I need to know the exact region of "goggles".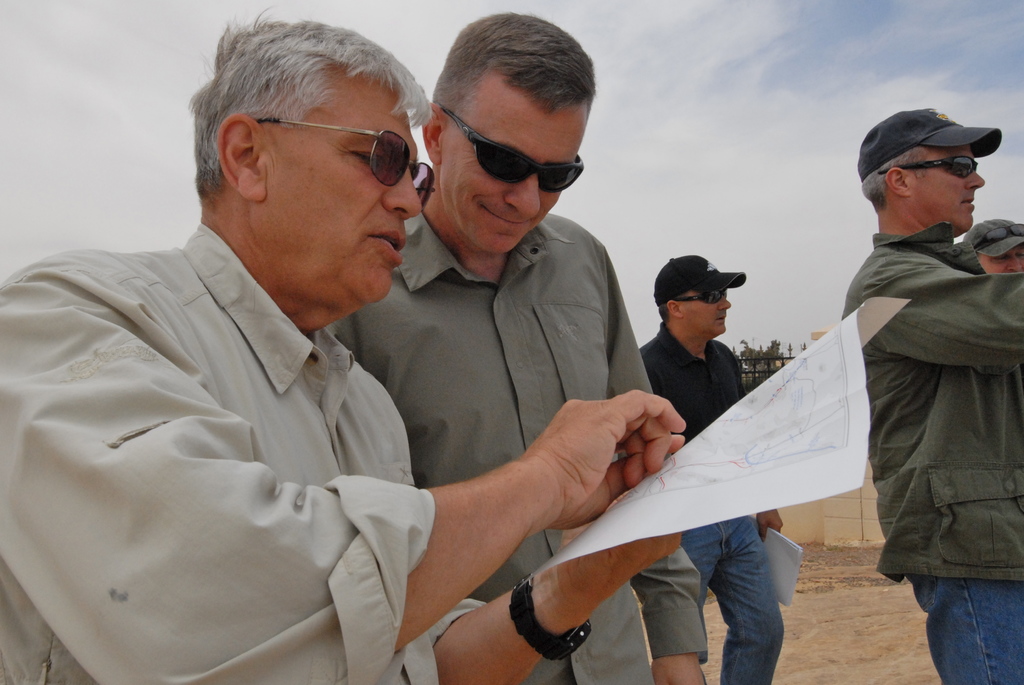
Region: left=968, top=223, right=1023, bottom=253.
